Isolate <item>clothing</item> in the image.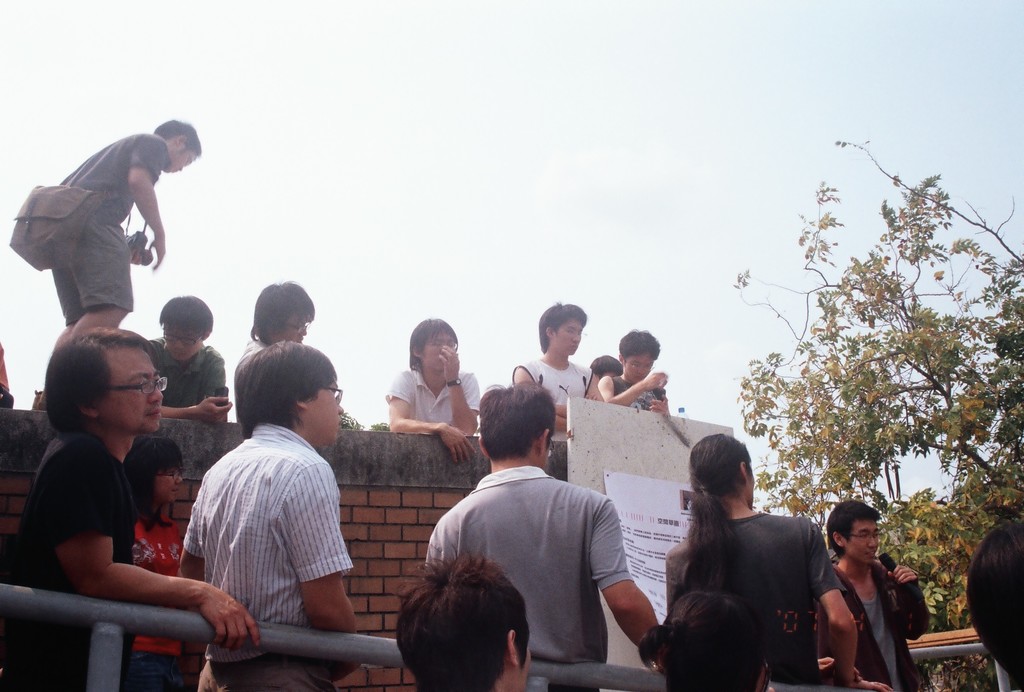
Isolated region: 440/437/644/678.
